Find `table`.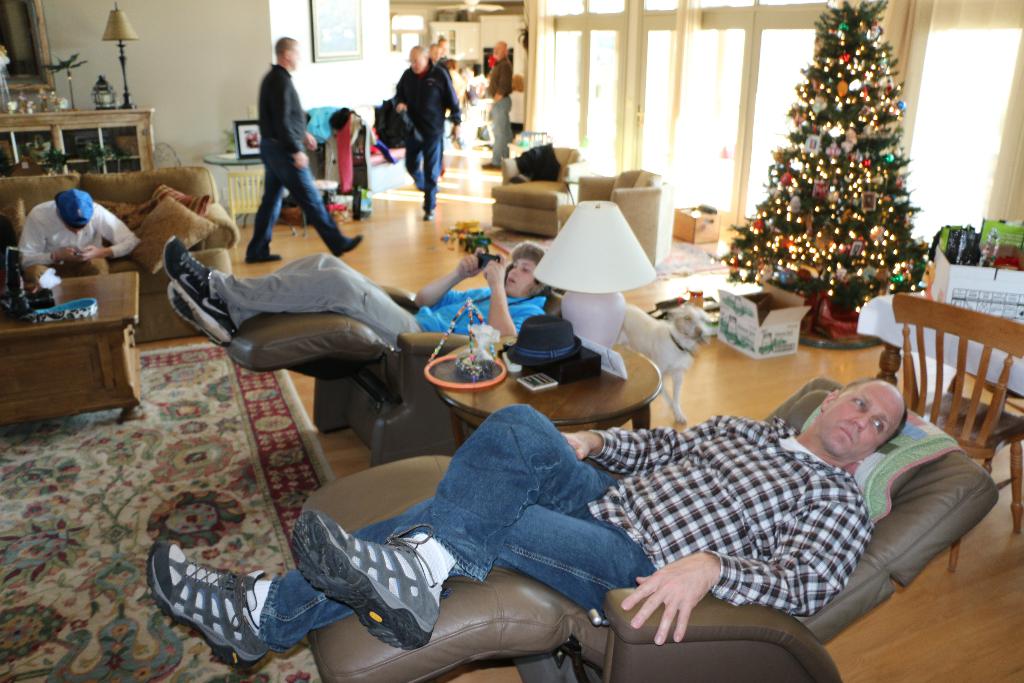
pyautogui.locateOnScreen(858, 288, 1023, 400).
